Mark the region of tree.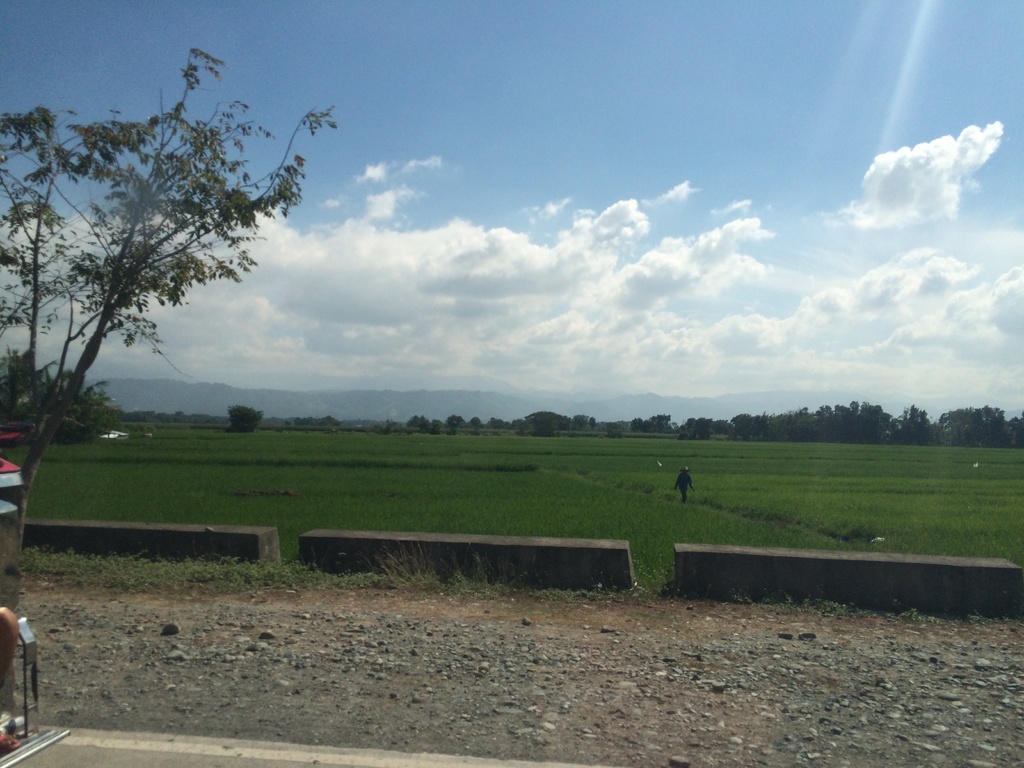
Region: x1=652 y1=413 x2=669 y2=431.
